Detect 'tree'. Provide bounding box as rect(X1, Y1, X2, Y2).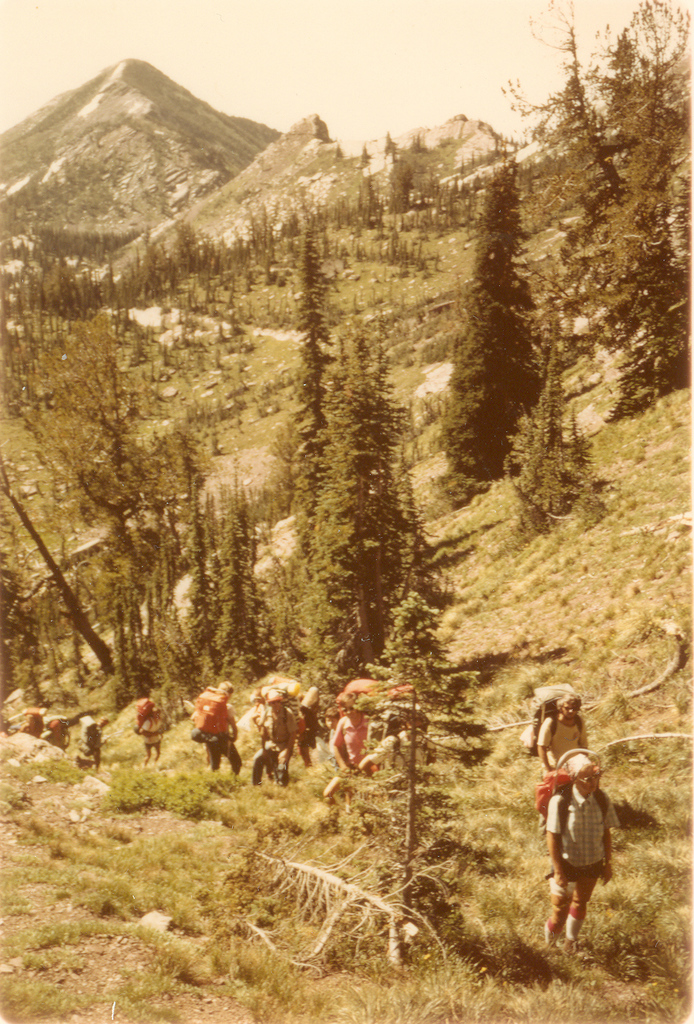
rect(446, 173, 539, 486).
